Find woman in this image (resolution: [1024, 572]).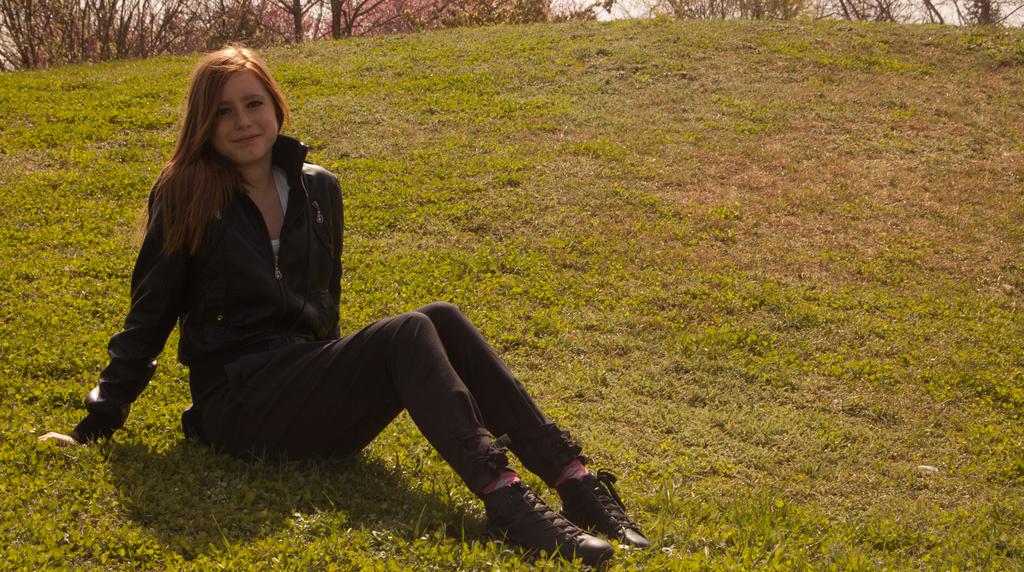
<box>37,40,645,564</box>.
